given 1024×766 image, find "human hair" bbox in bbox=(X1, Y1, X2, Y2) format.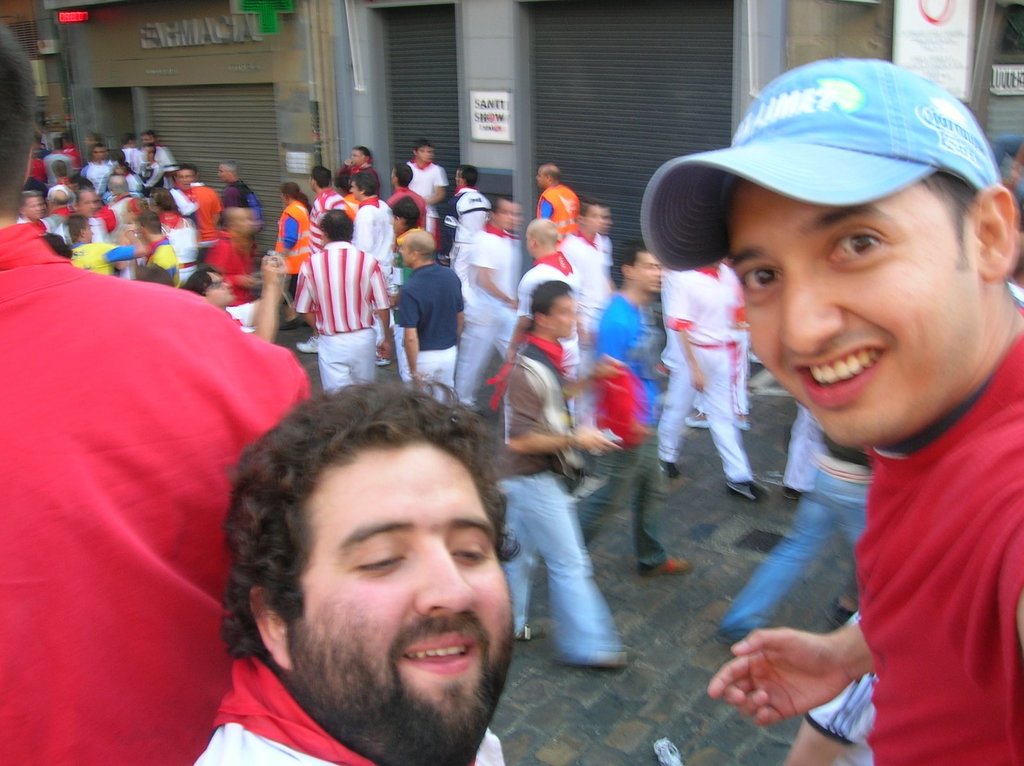
bbox=(388, 157, 420, 186).
